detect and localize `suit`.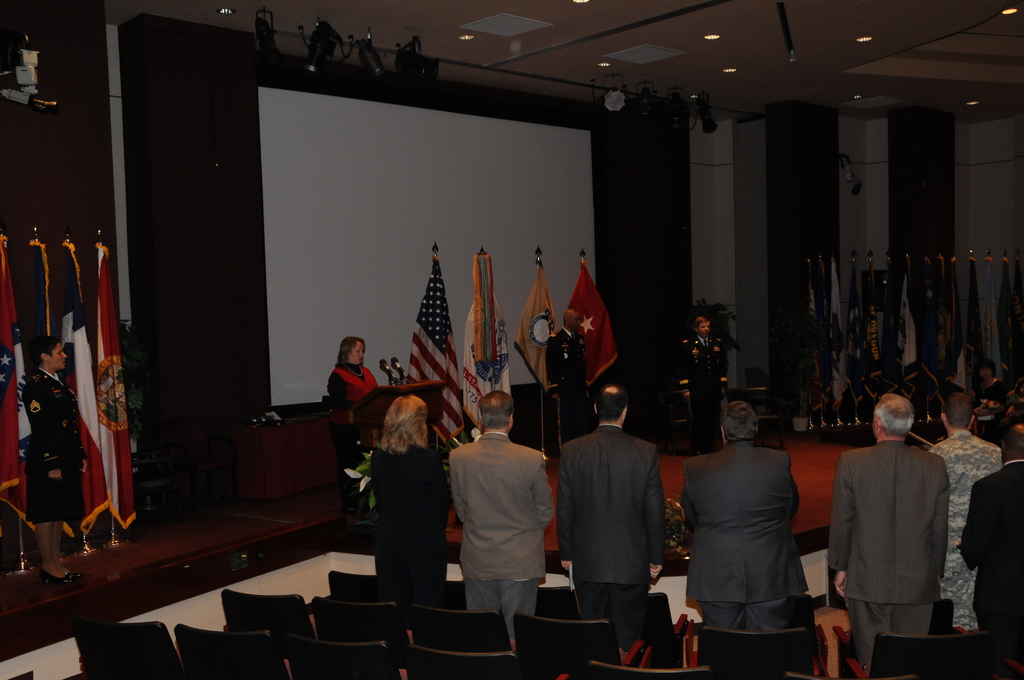
Localized at <box>824,439,946,673</box>.
